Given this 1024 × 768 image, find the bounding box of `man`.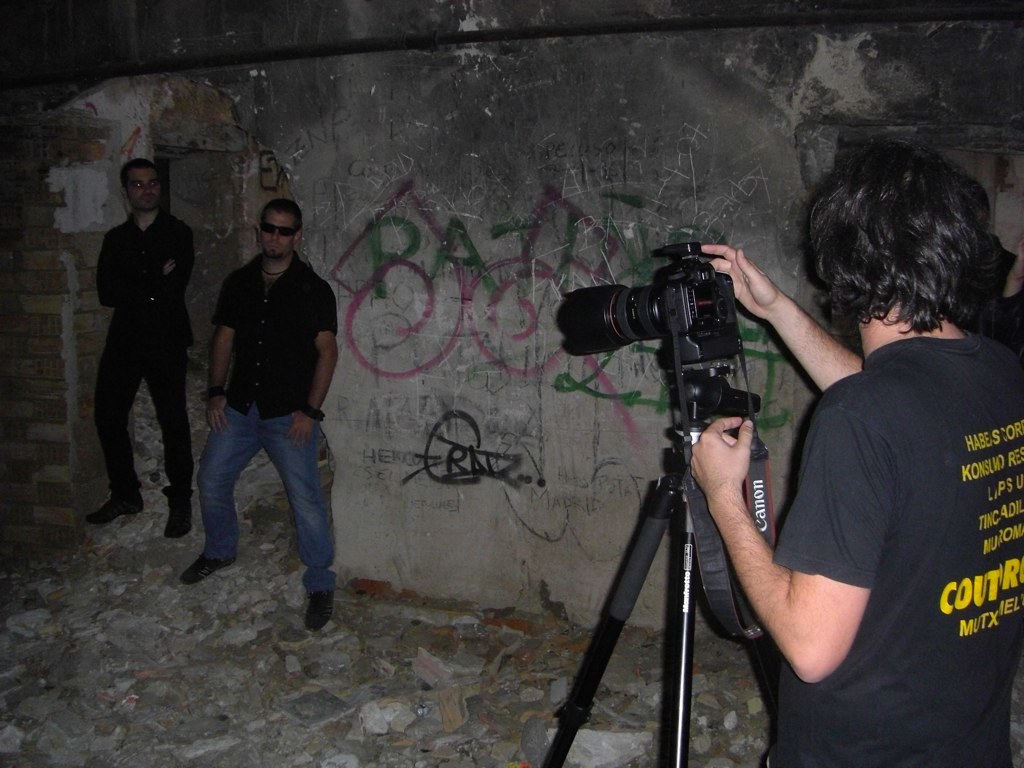
x1=71 y1=144 x2=199 y2=557.
